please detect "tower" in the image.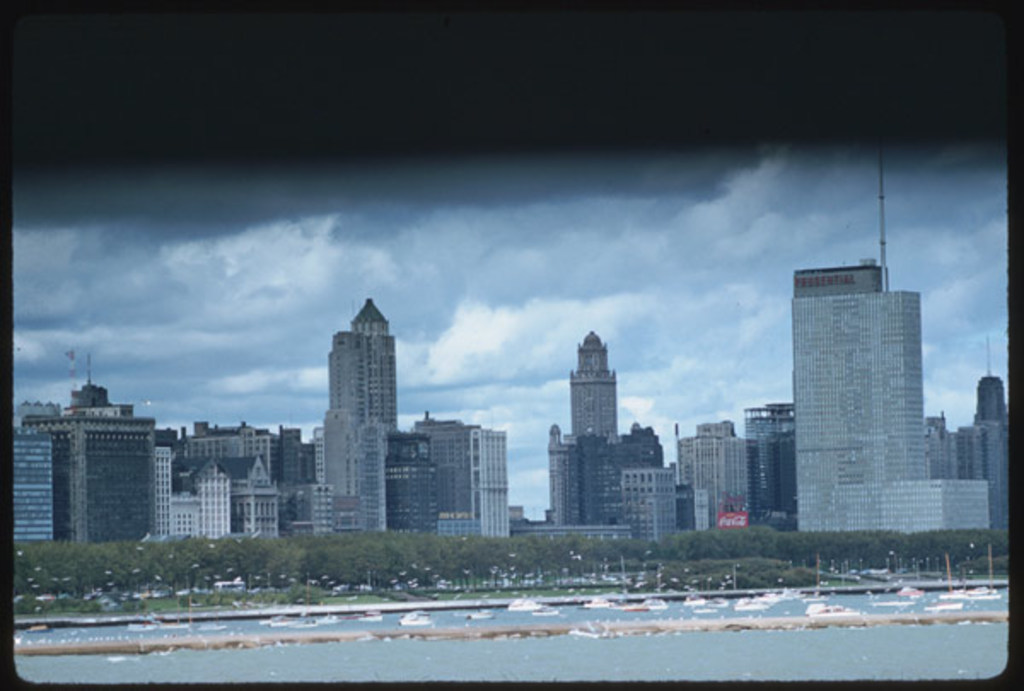
<bbox>618, 461, 683, 544</bbox>.
